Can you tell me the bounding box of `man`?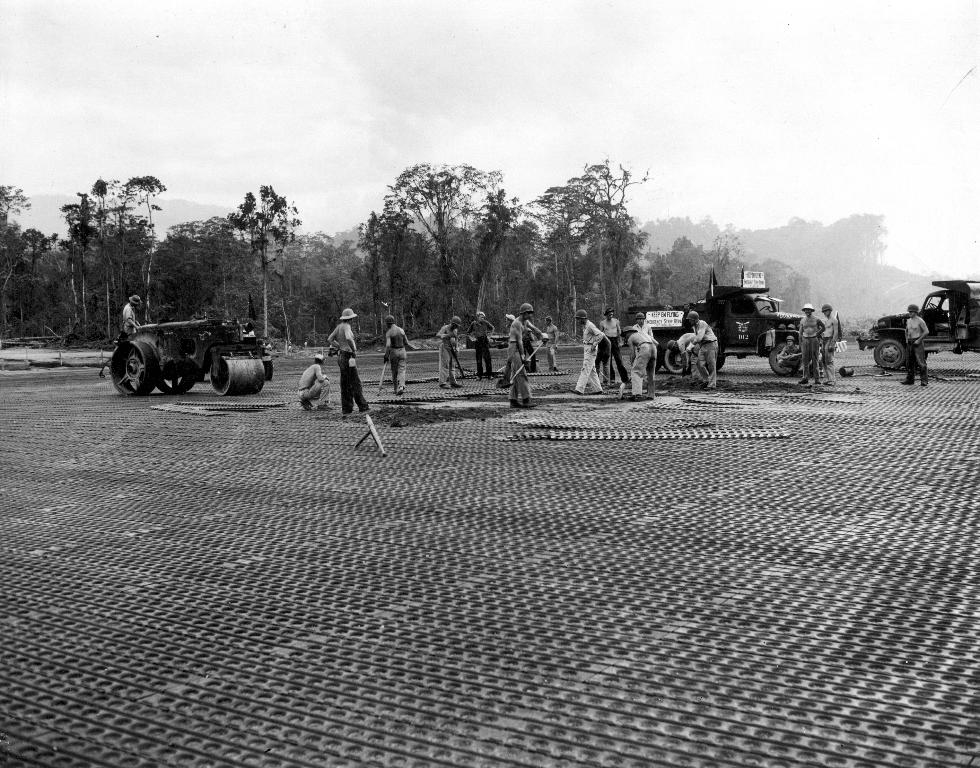
576:310:602:398.
